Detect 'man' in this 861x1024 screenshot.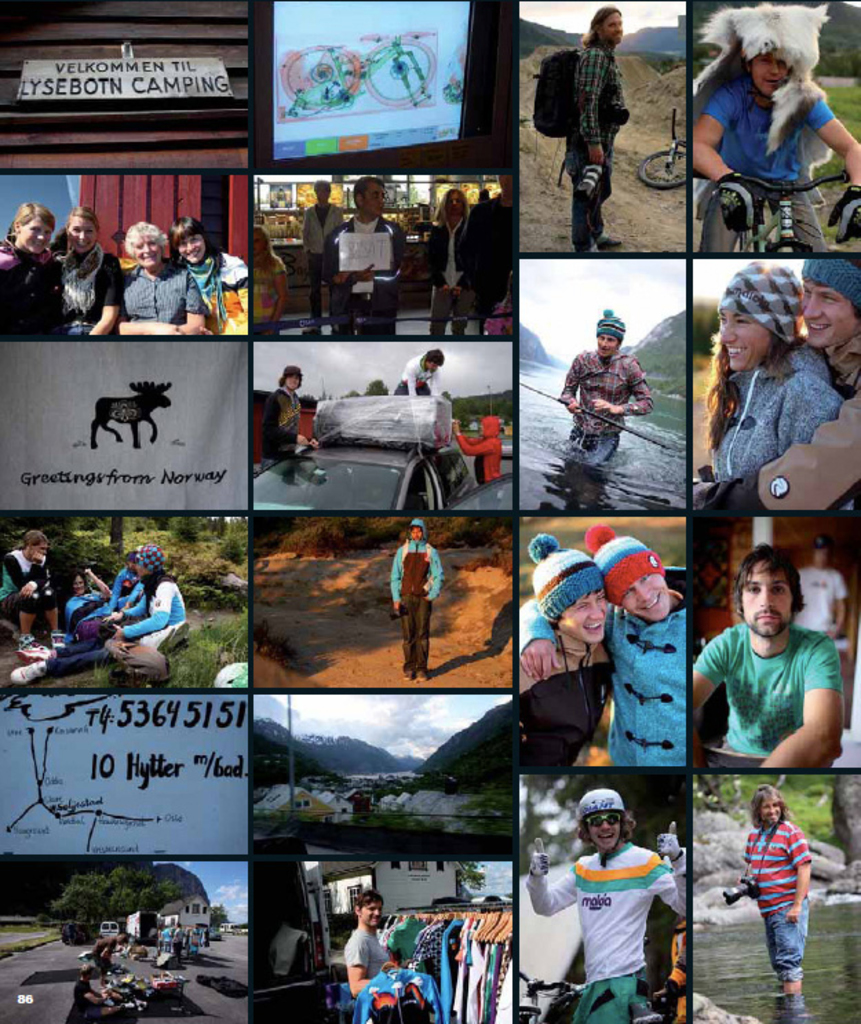
Detection: (x1=737, y1=780, x2=814, y2=992).
